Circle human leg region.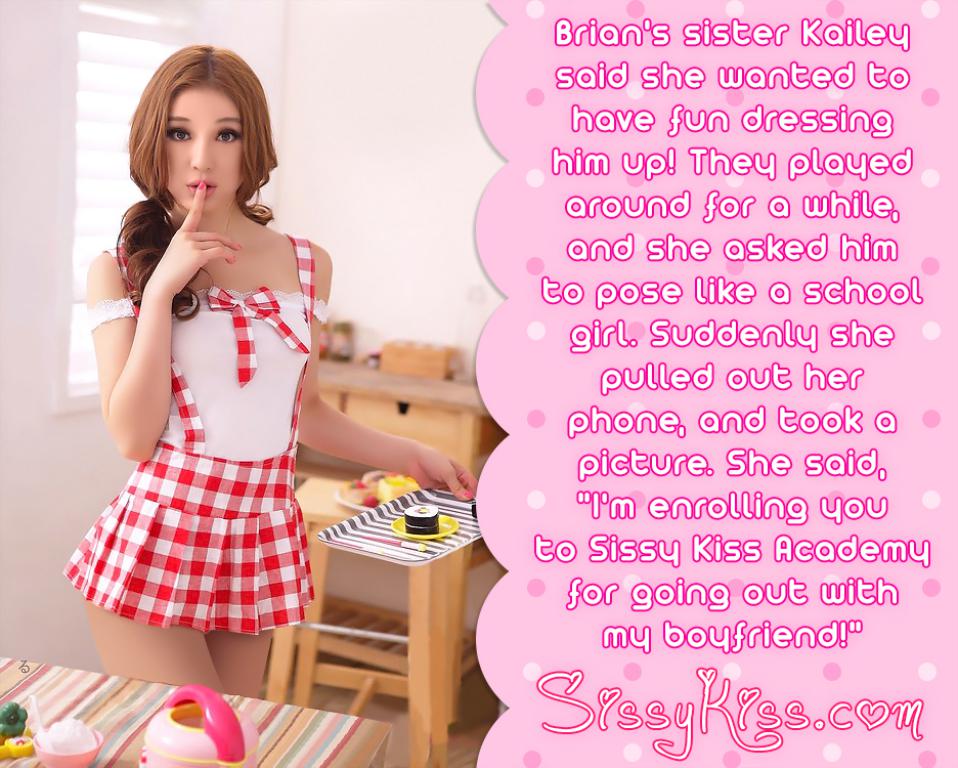
Region: 81 599 227 698.
